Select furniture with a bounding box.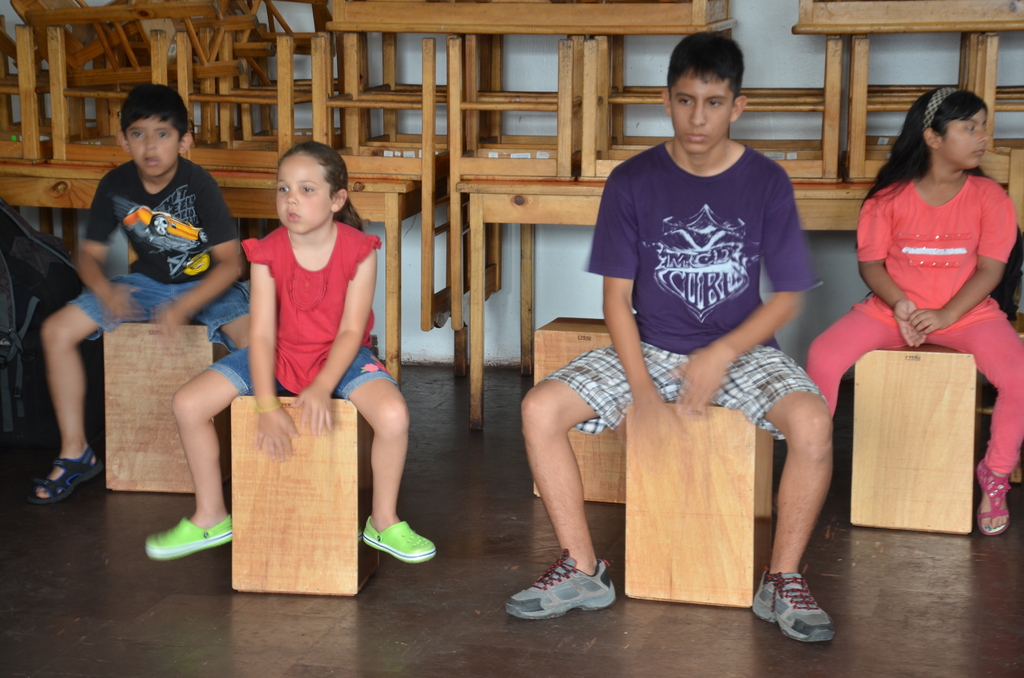
[left=847, top=341, right=976, bottom=535].
